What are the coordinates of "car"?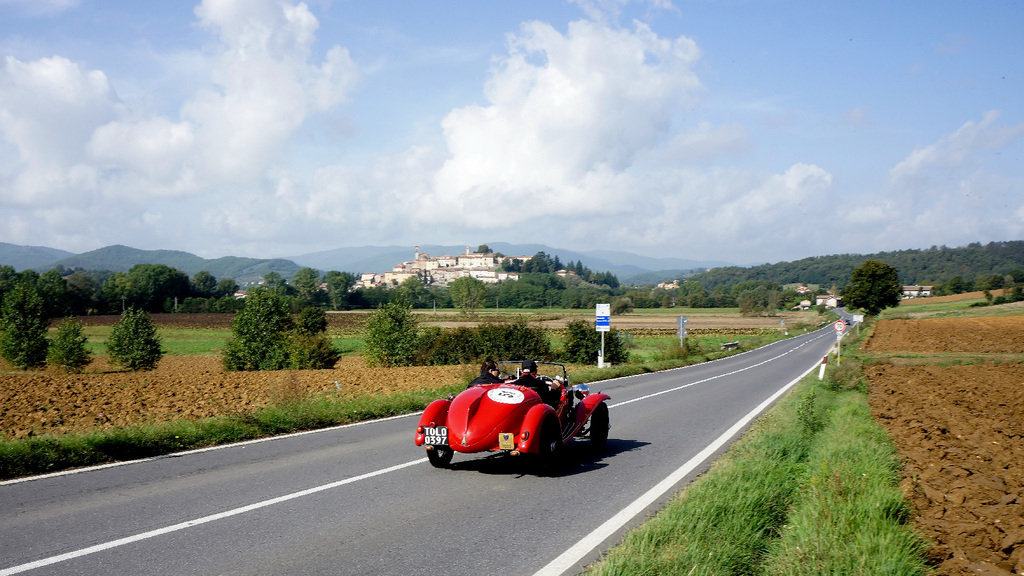
box=[413, 364, 616, 470].
